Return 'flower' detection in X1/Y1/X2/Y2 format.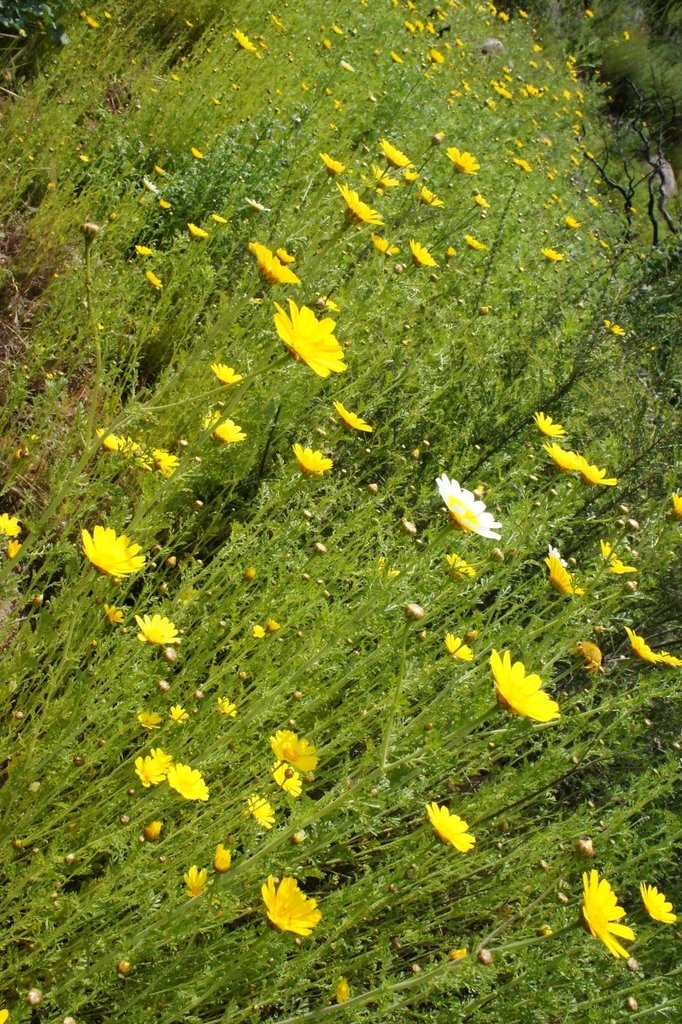
72/220/97/246.
